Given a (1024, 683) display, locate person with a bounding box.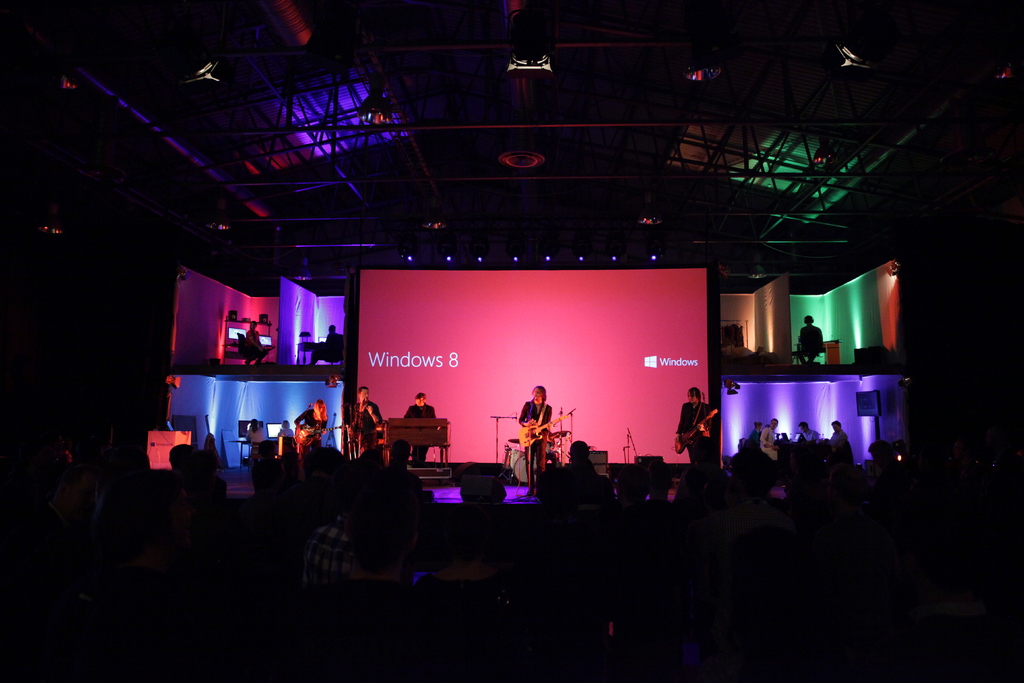
Located: box(244, 321, 267, 365).
